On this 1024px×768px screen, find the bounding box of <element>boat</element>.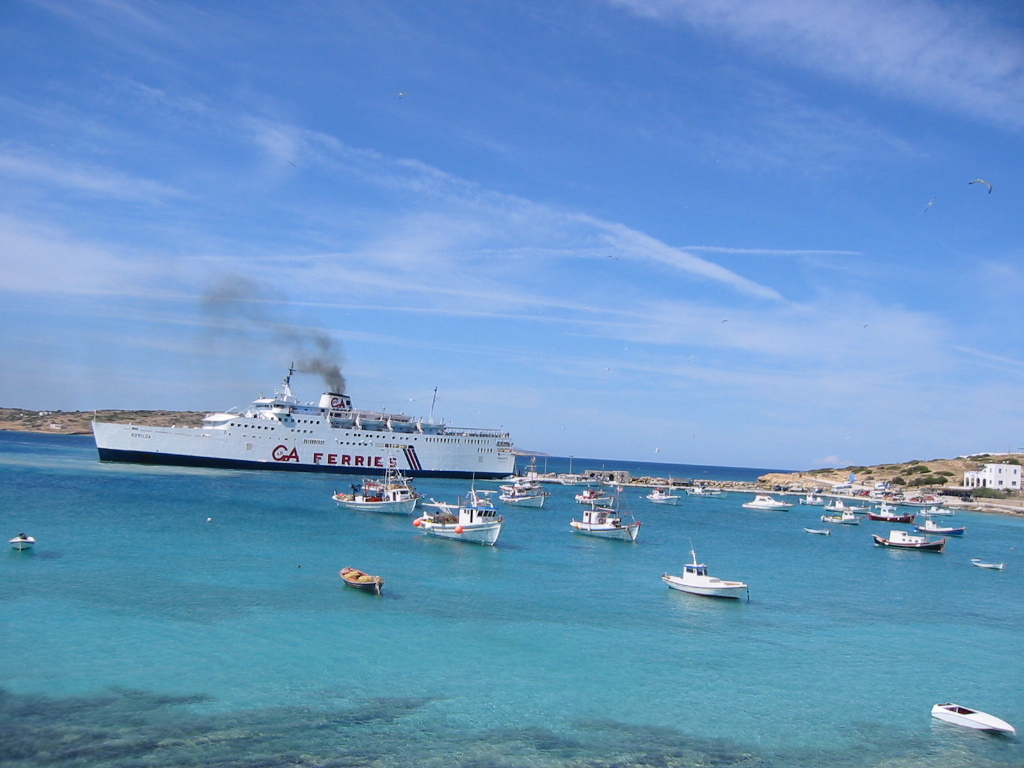
Bounding box: box(98, 357, 585, 492).
